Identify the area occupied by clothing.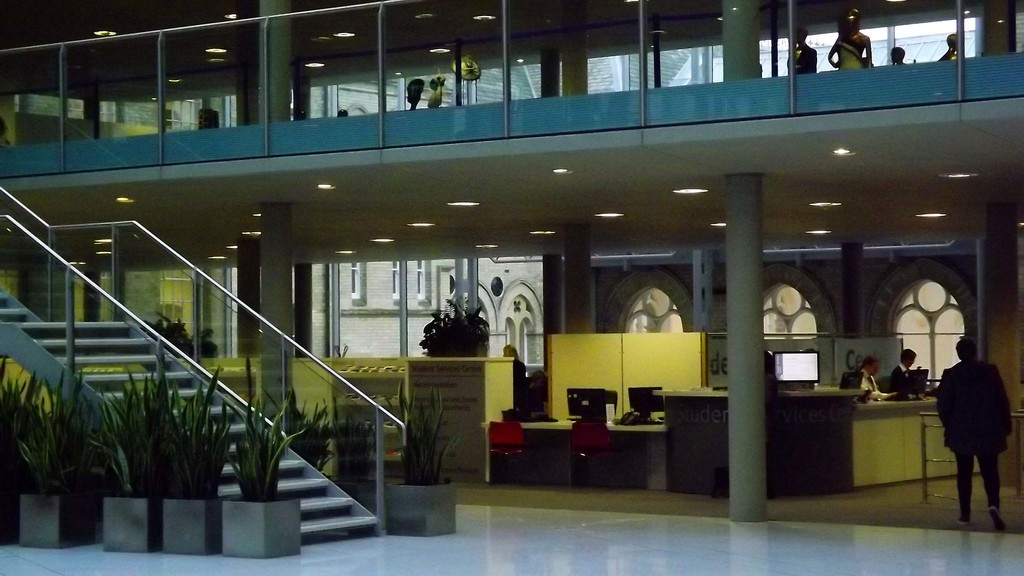
Area: box=[836, 372, 884, 397].
